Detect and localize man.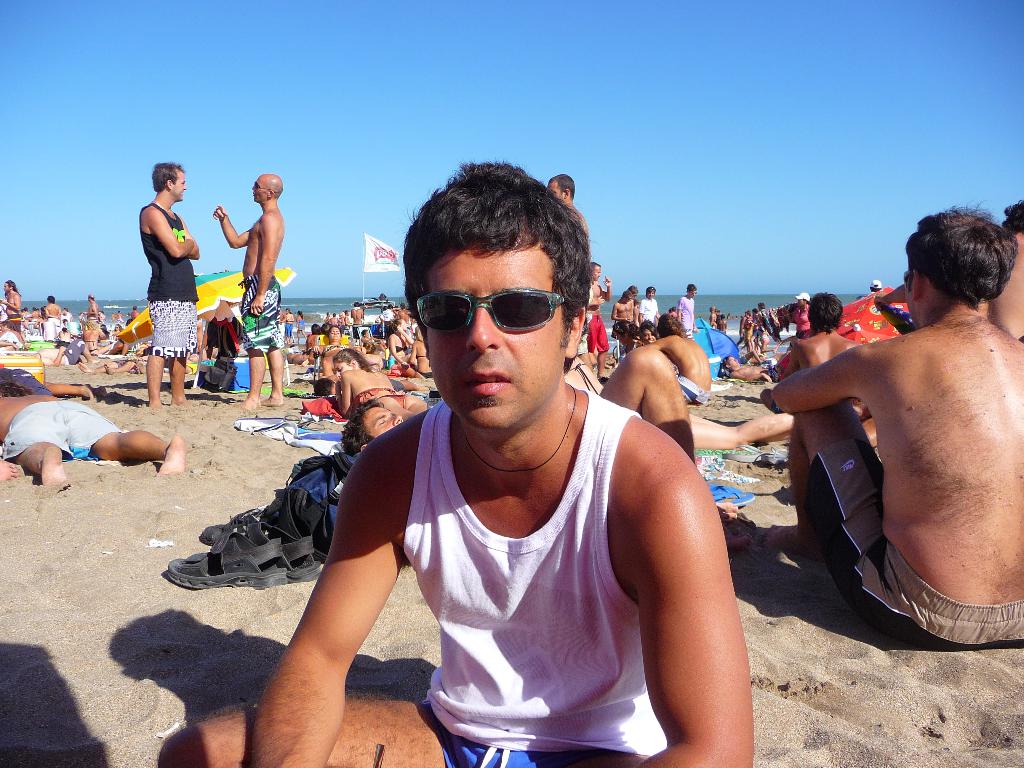
Localized at [x1=207, y1=174, x2=295, y2=410].
